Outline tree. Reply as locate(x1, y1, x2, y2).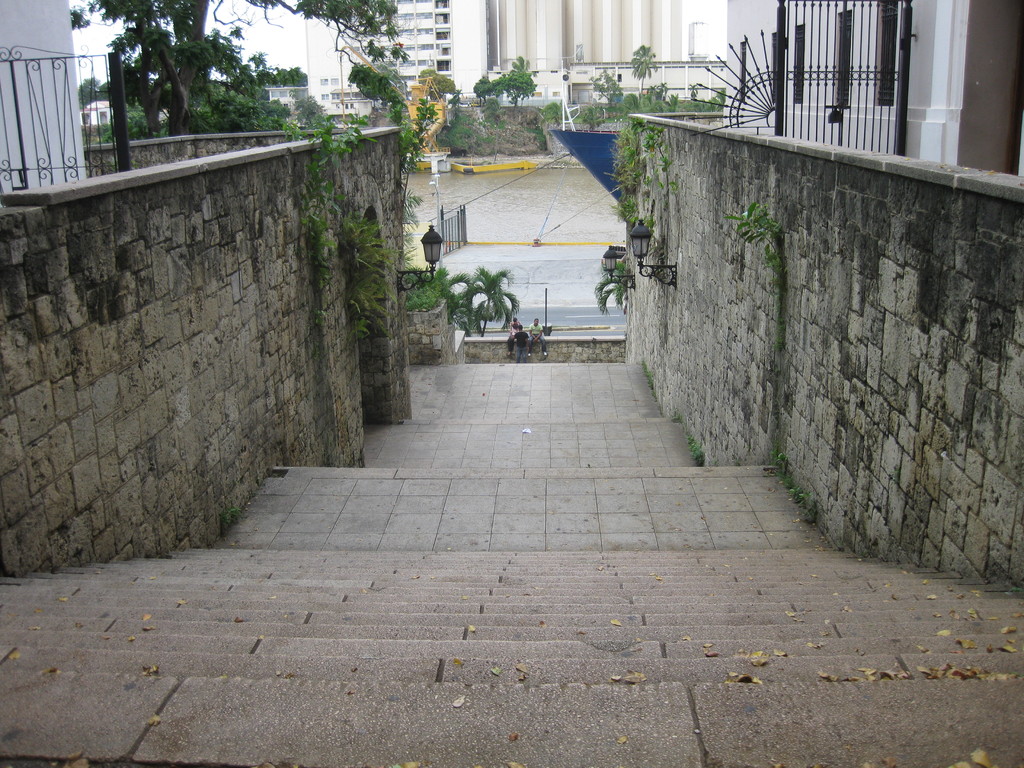
locate(630, 46, 654, 100).
